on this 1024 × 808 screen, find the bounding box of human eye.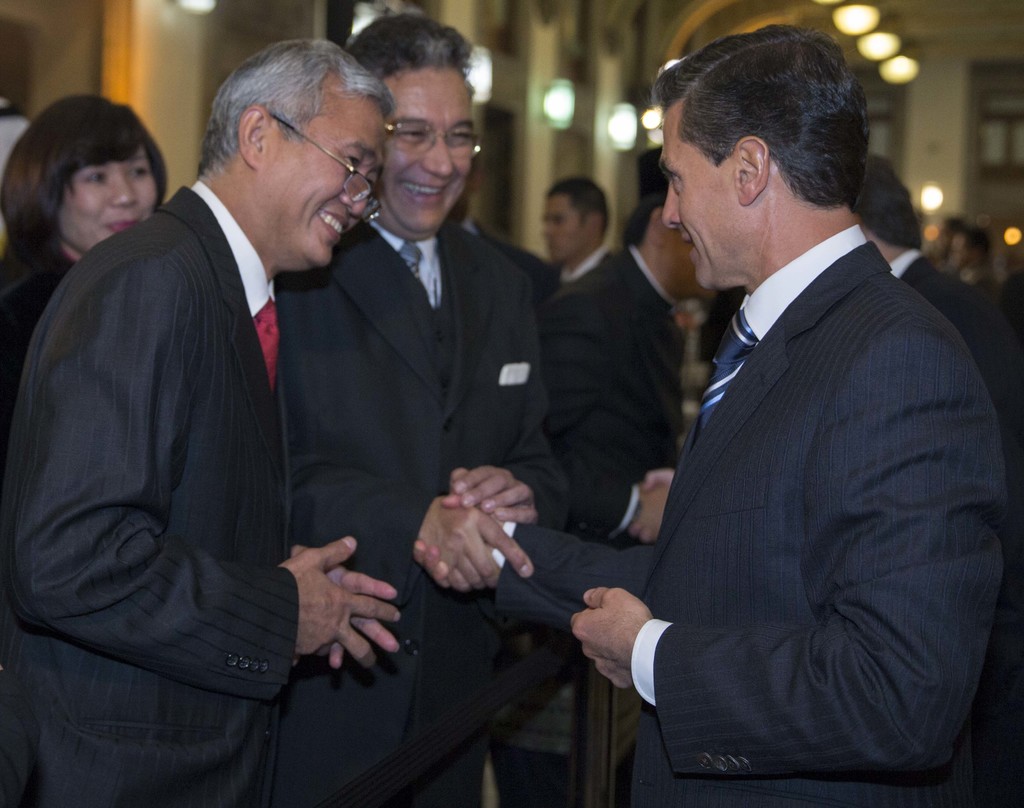
Bounding box: [83,170,107,184].
